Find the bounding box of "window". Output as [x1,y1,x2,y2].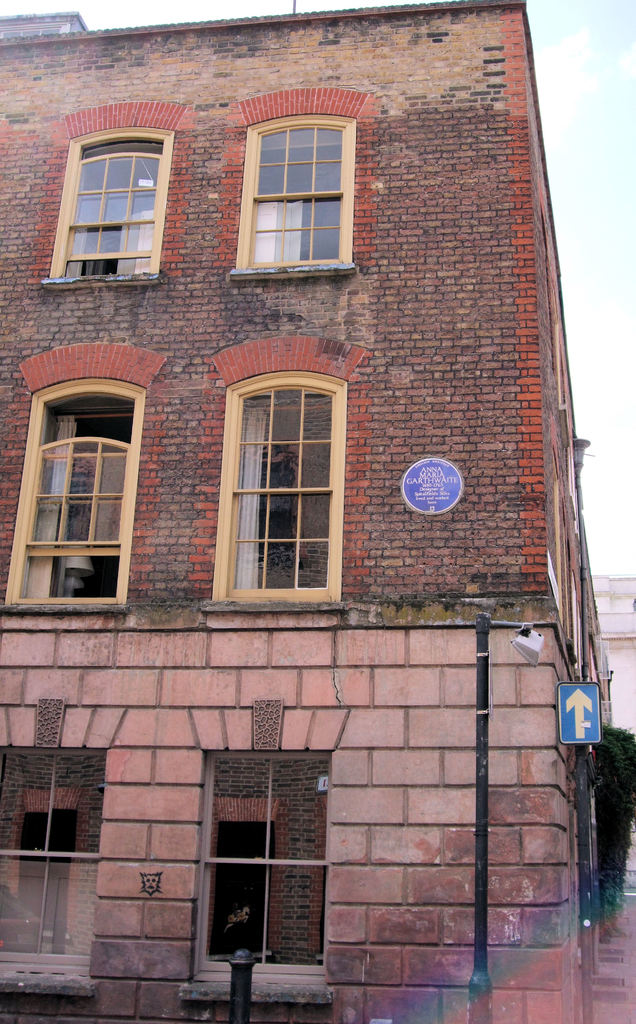
[183,746,338,1012].
